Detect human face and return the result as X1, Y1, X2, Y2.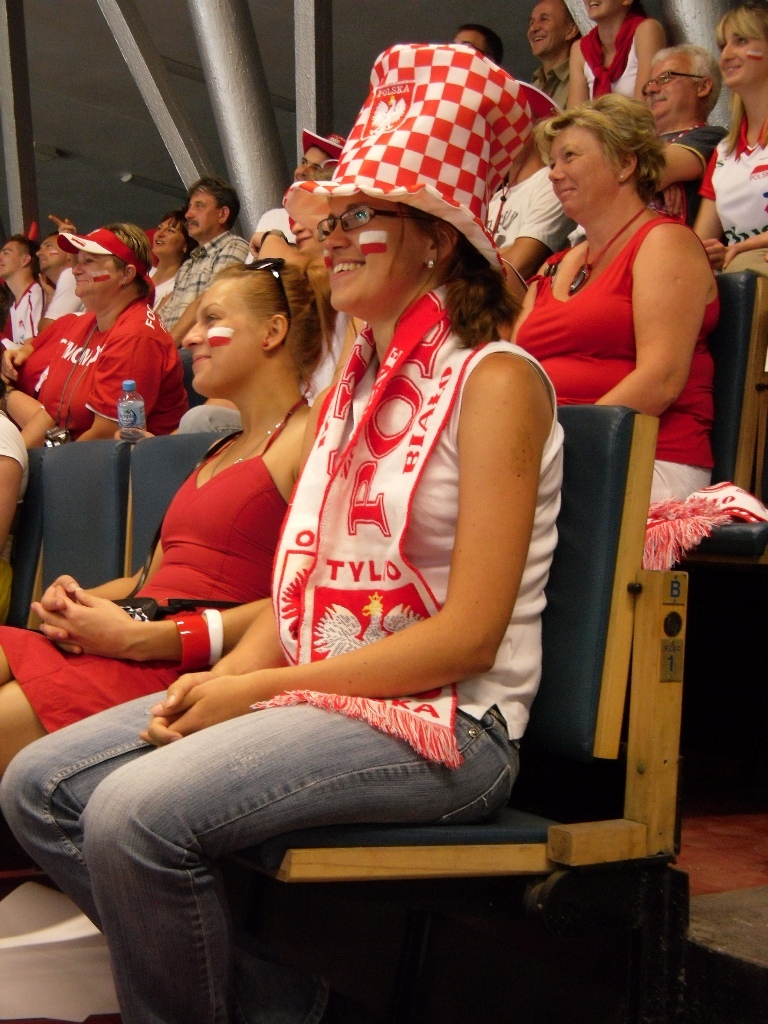
645, 62, 698, 109.
